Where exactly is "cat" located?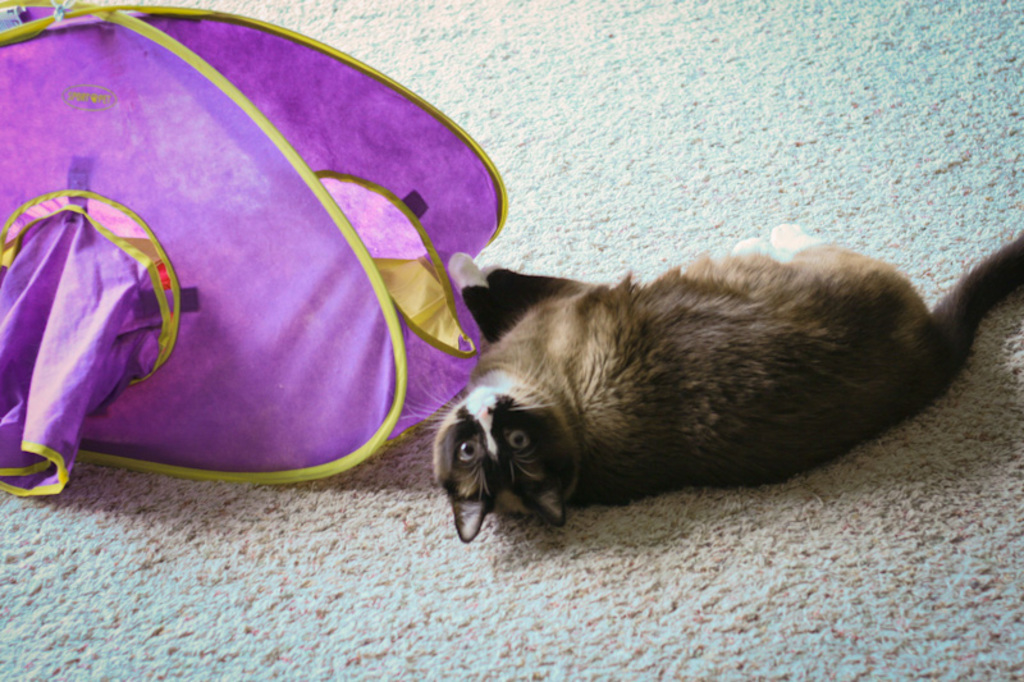
Its bounding box is 399 223 1023 543.
